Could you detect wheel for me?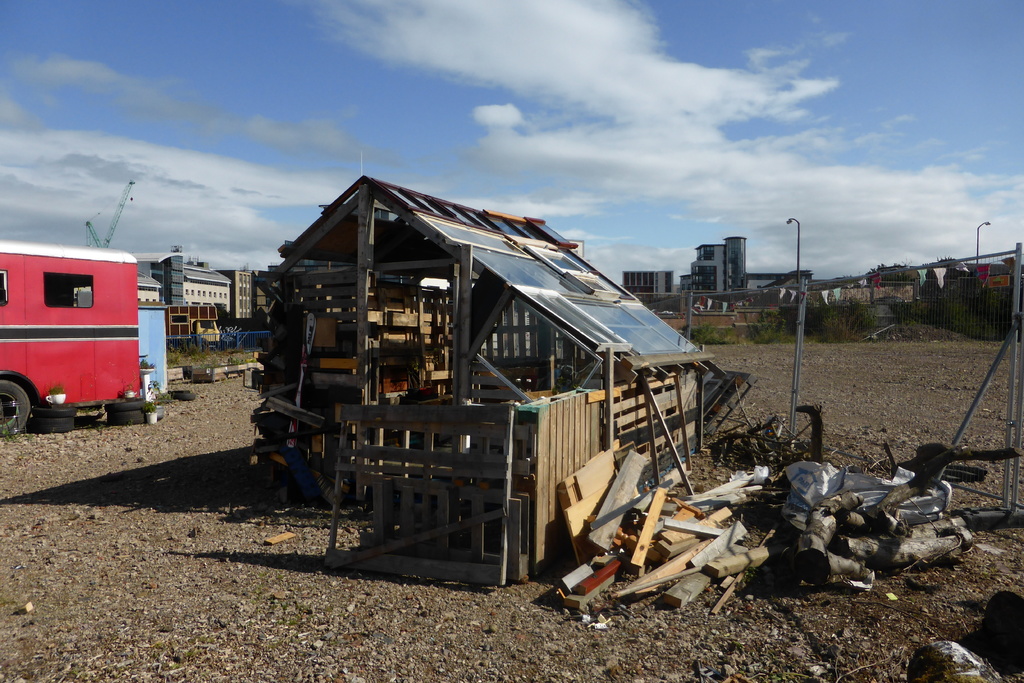
Detection result: select_region(34, 409, 77, 416).
